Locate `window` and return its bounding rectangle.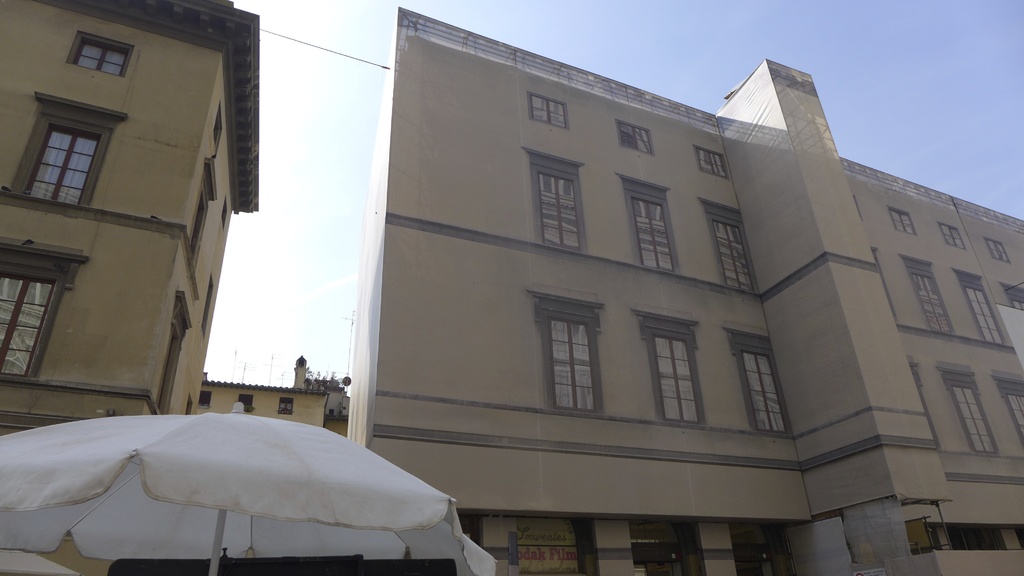
x1=529 y1=289 x2=609 y2=423.
